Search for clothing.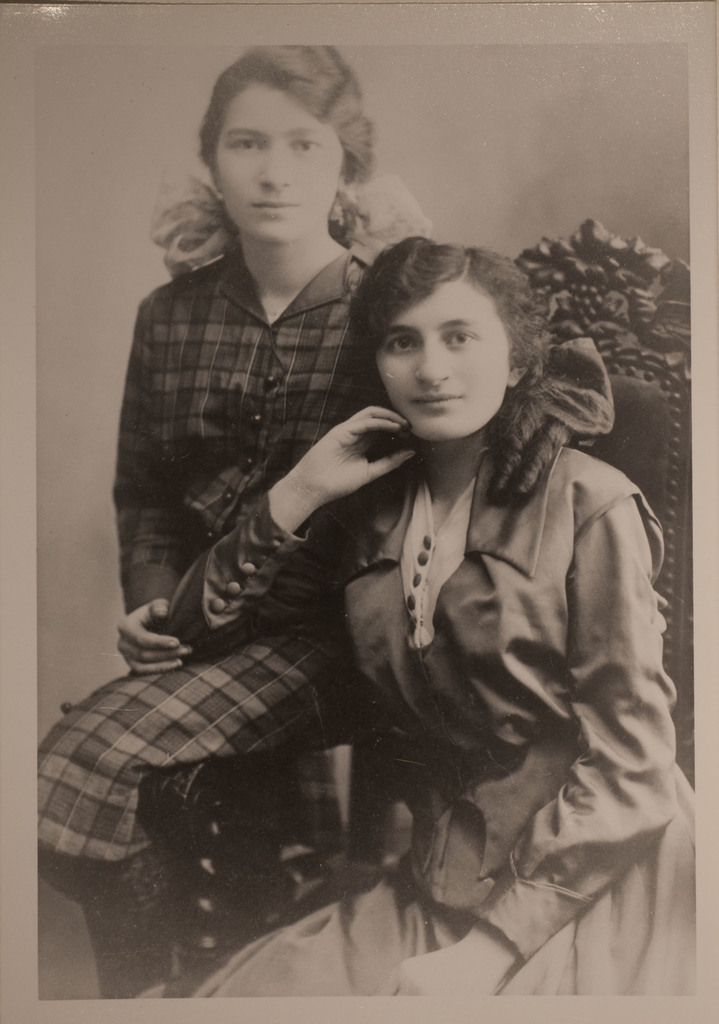
Found at 15:245:413:996.
